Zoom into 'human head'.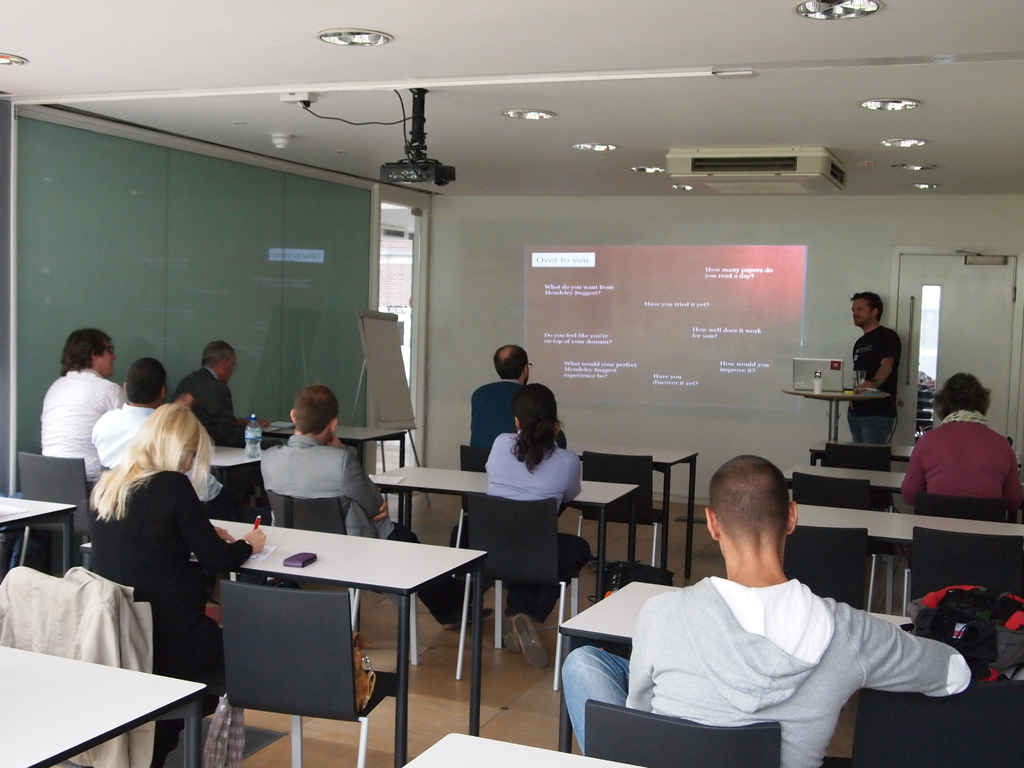
Zoom target: 941,371,990,414.
